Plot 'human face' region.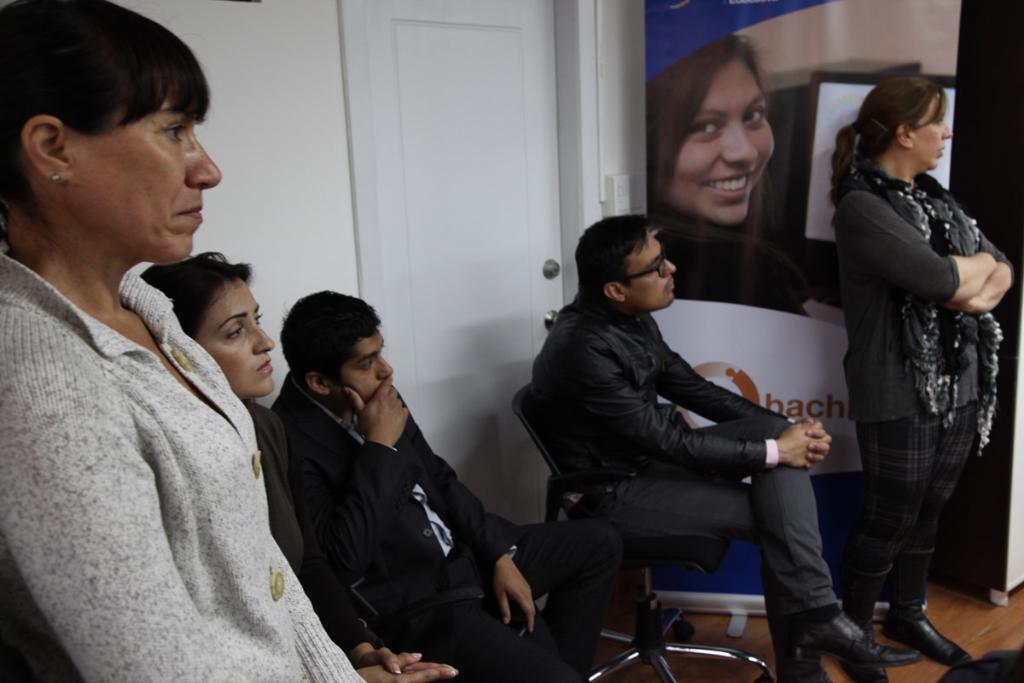
Plotted at pyautogui.locateOnScreen(196, 277, 273, 394).
